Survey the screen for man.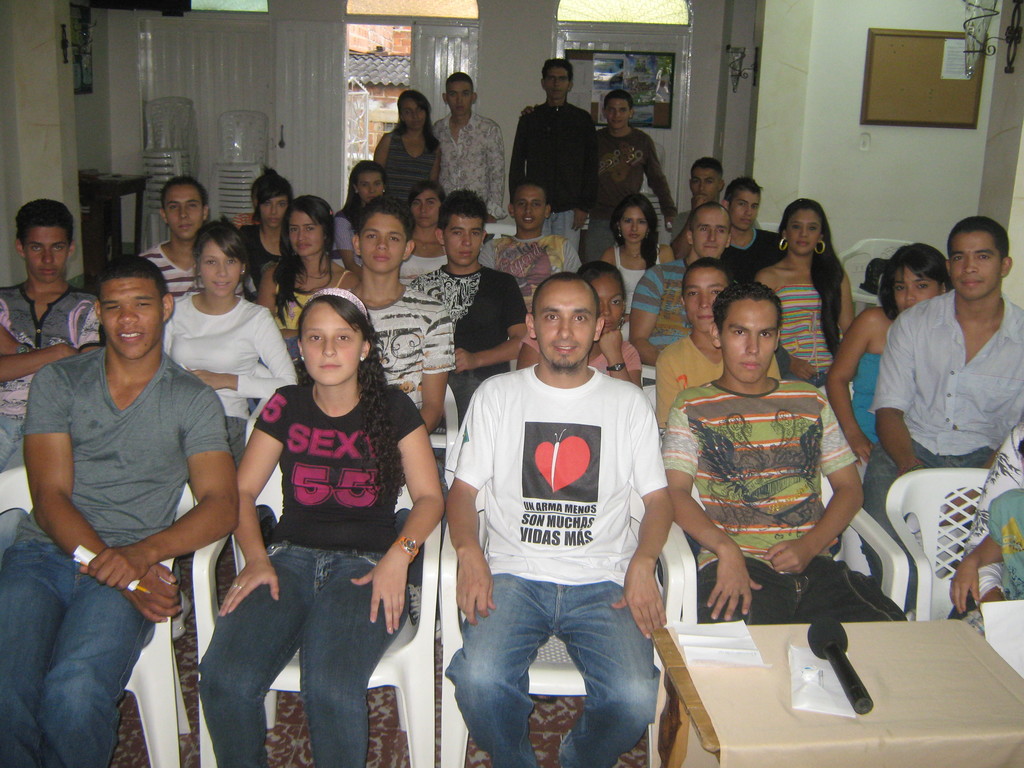
Survey found: crop(861, 214, 1023, 614).
